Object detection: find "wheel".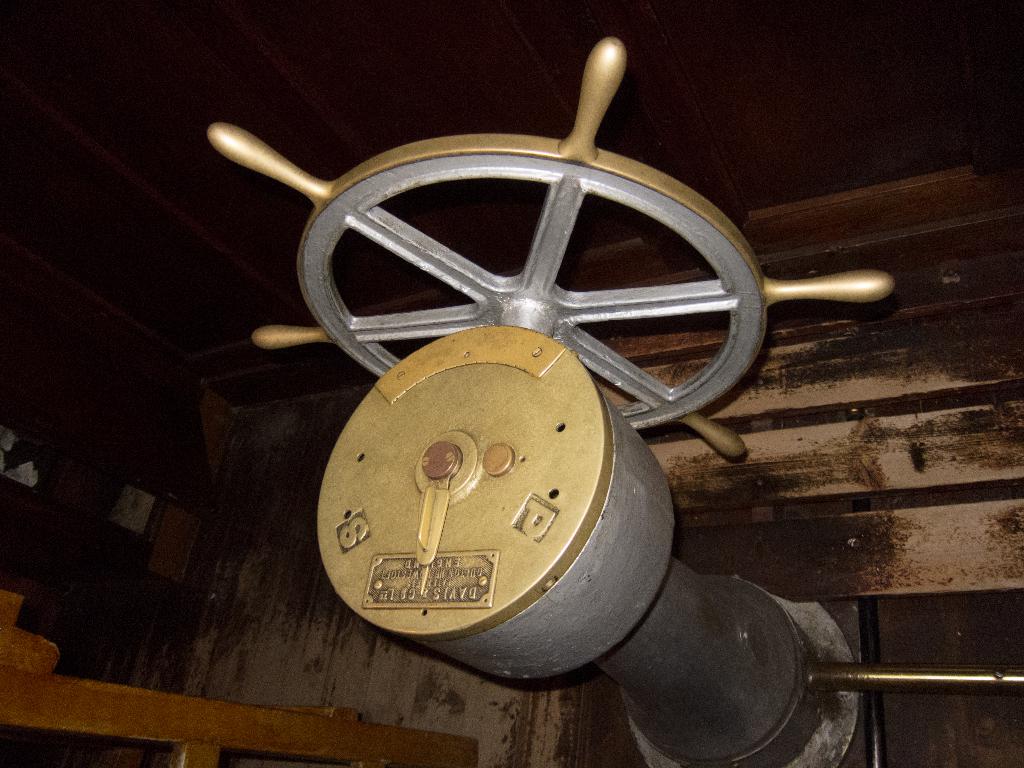
box(209, 29, 890, 466).
